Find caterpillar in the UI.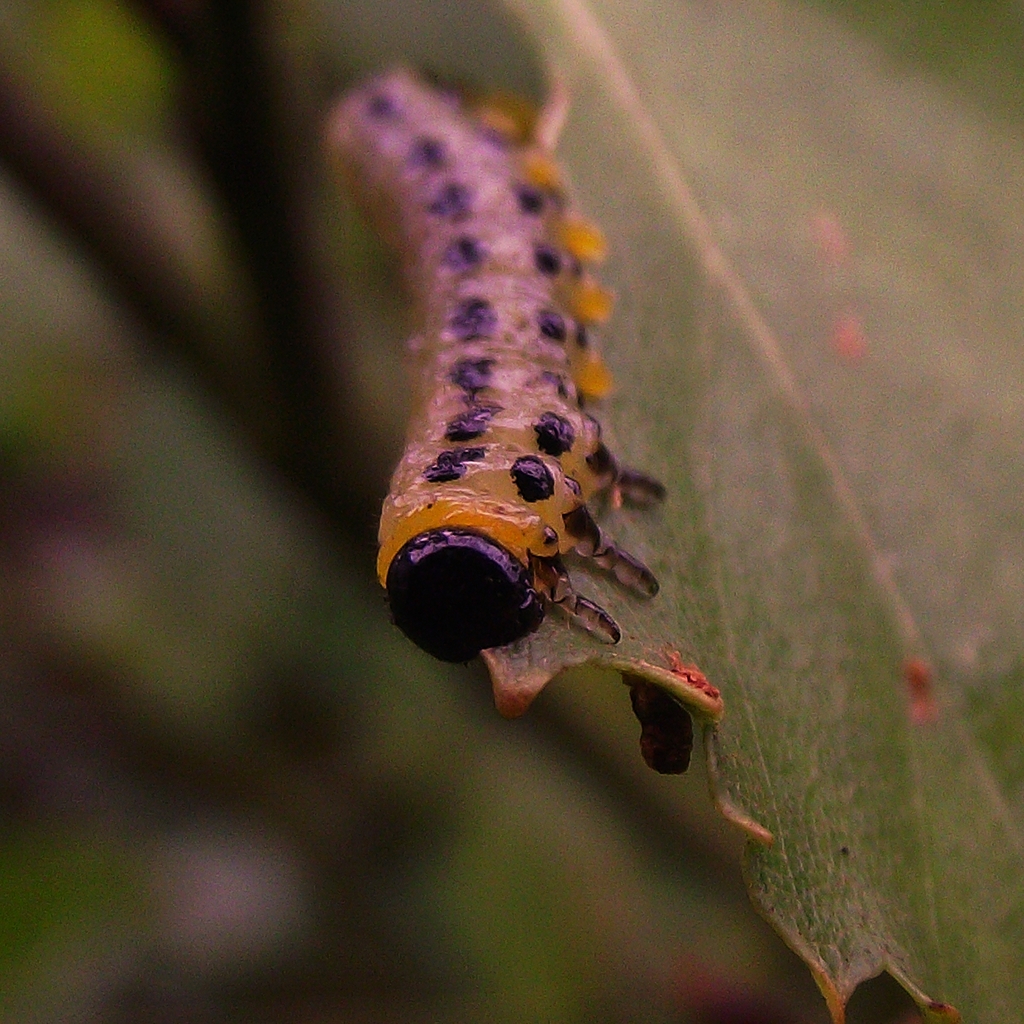
UI element at bbox=[312, 56, 671, 665].
